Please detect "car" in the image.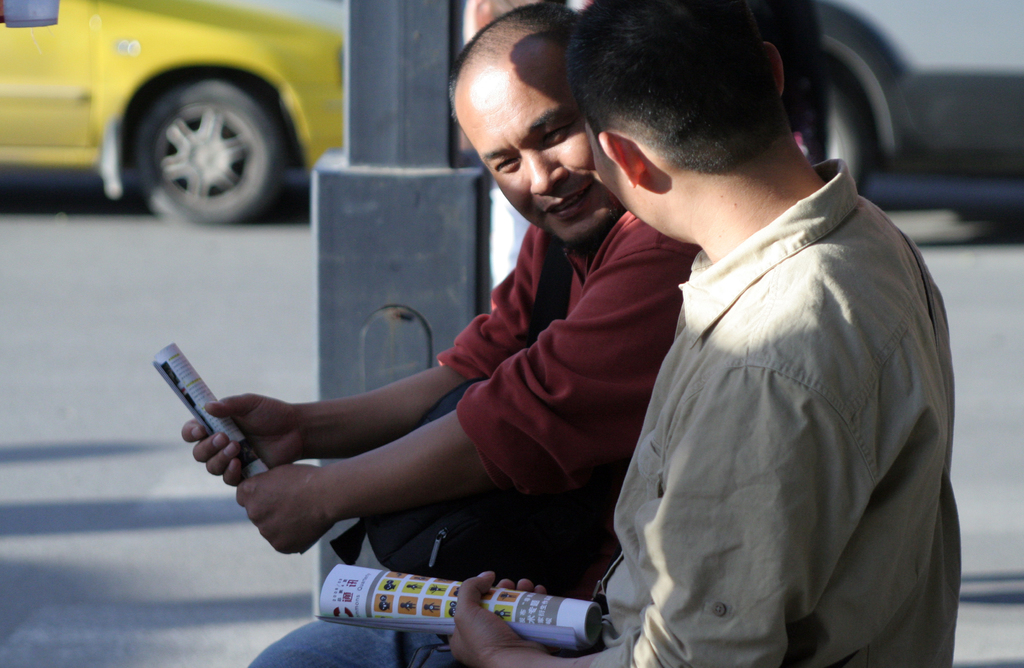
(0,0,348,225).
